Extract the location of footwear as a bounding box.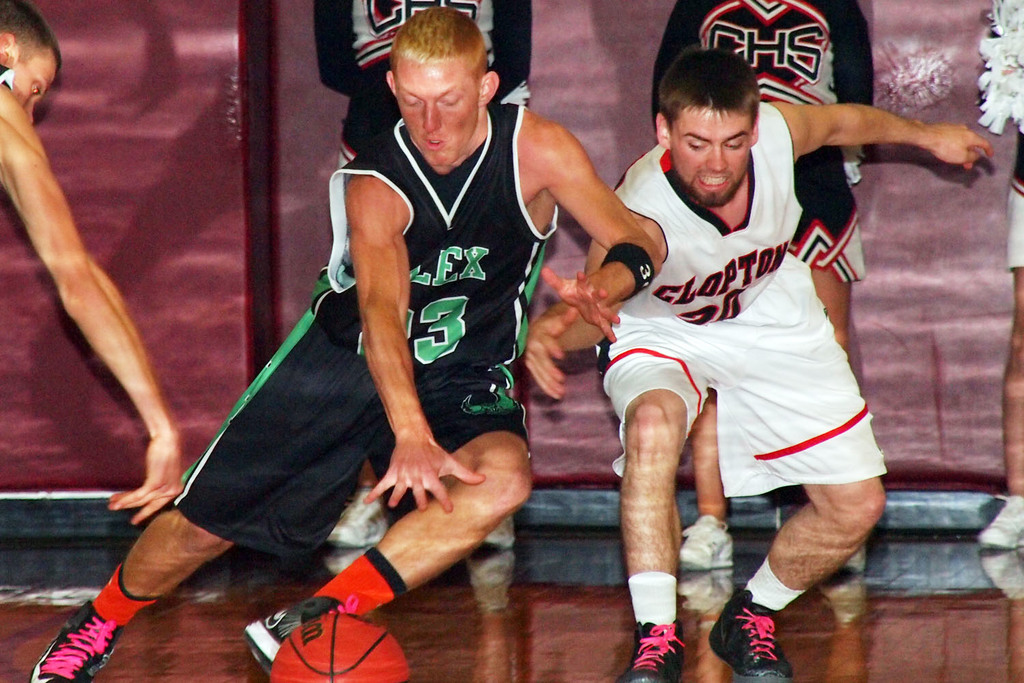
Rect(246, 587, 340, 682).
